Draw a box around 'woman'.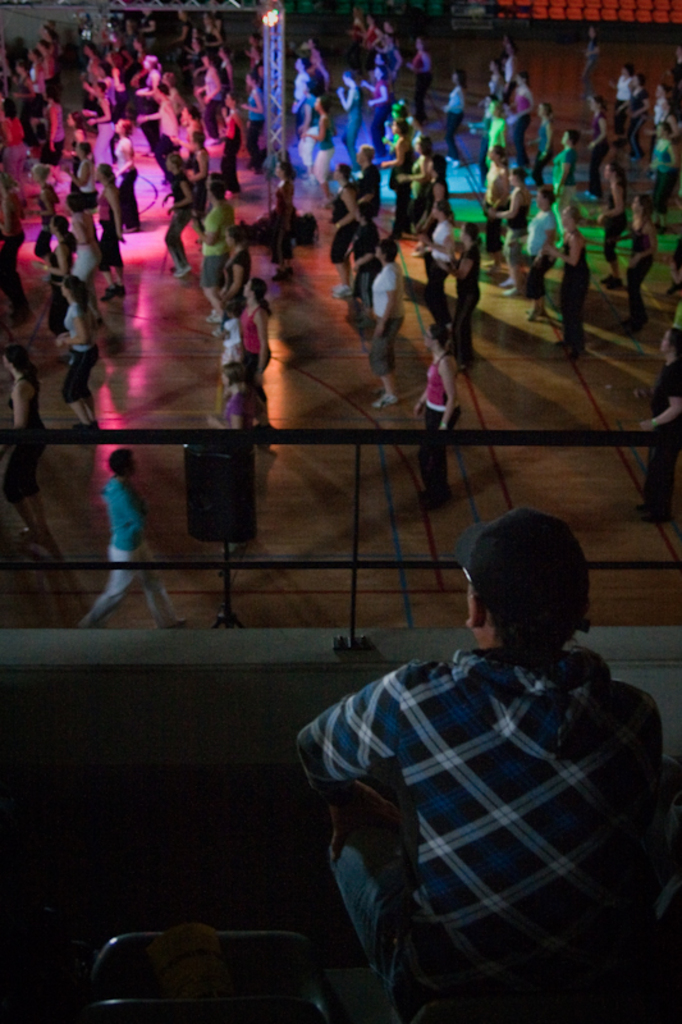
x1=147 y1=154 x2=197 y2=270.
